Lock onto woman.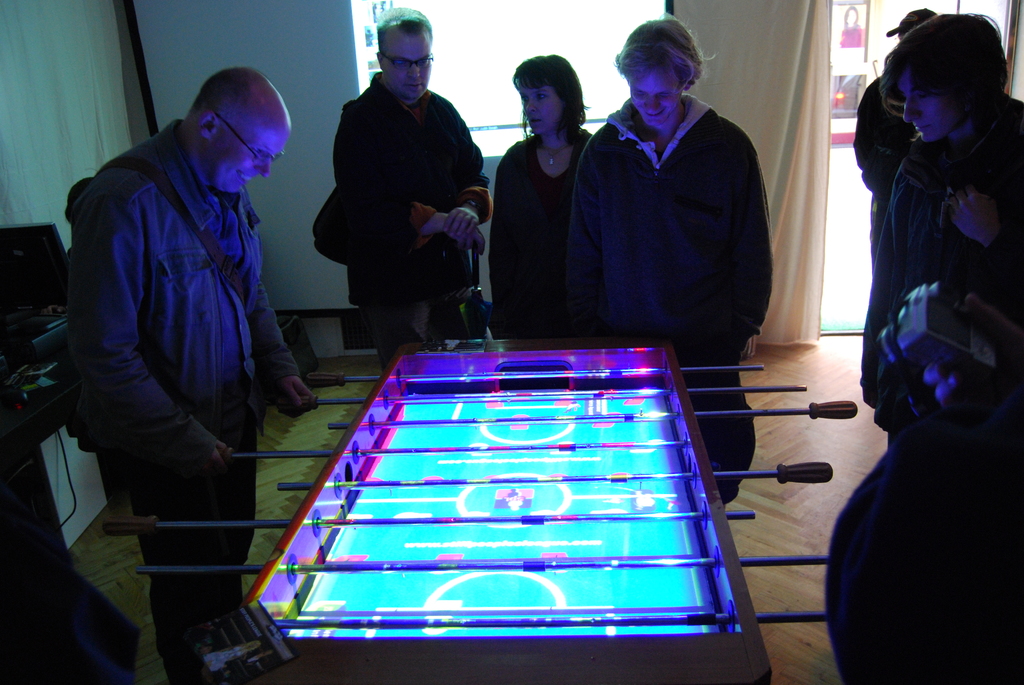
Locked: bbox=(489, 59, 599, 349).
